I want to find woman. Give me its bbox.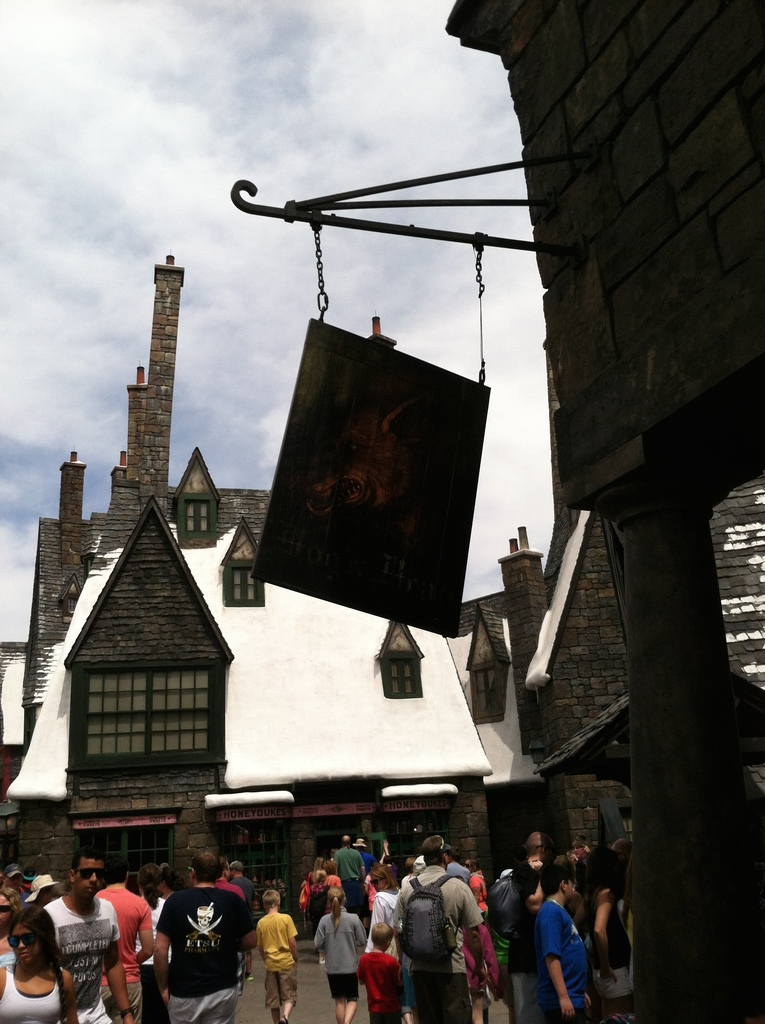
{"x1": 324, "y1": 858, "x2": 346, "y2": 889}.
